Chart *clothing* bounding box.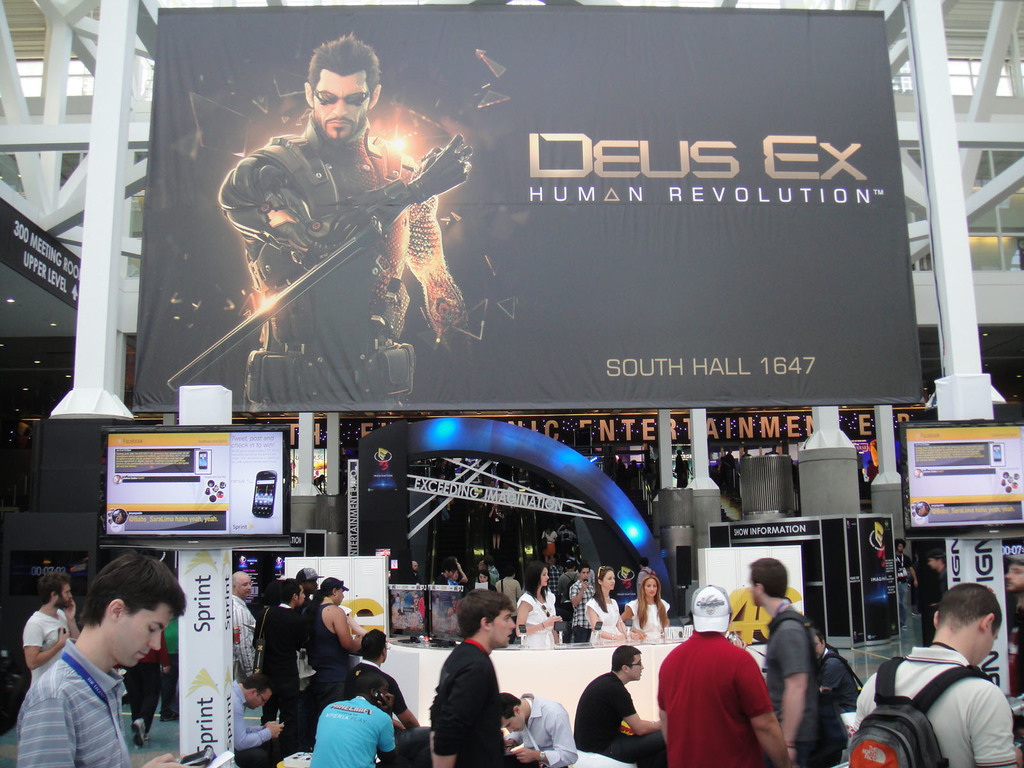
Charted: x1=581, y1=671, x2=671, y2=767.
